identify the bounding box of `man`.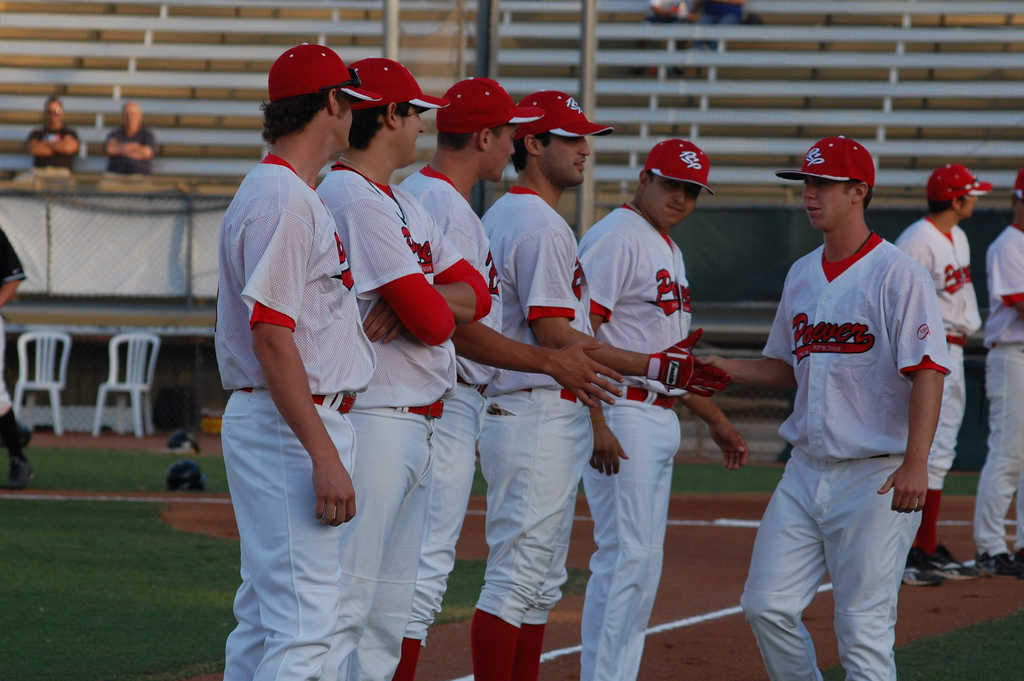
107, 101, 161, 174.
